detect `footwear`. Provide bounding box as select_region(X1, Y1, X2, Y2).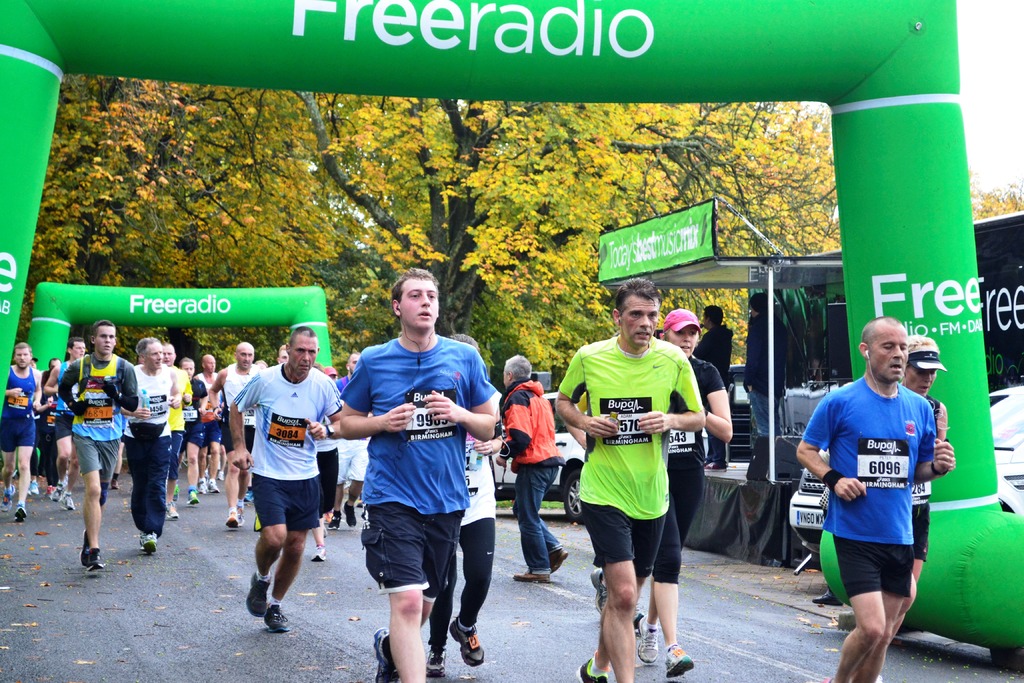
select_region(143, 532, 159, 555).
